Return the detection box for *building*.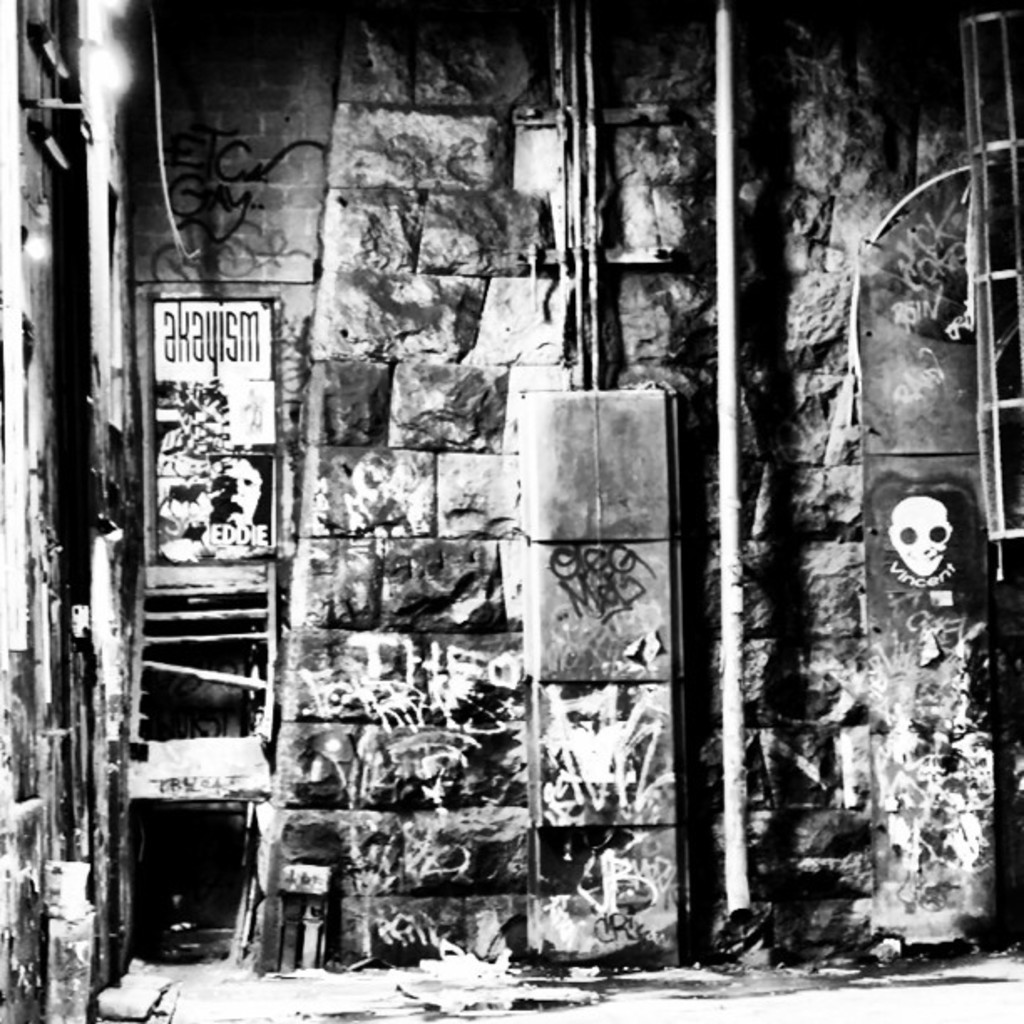
region(0, 0, 1022, 1022).
